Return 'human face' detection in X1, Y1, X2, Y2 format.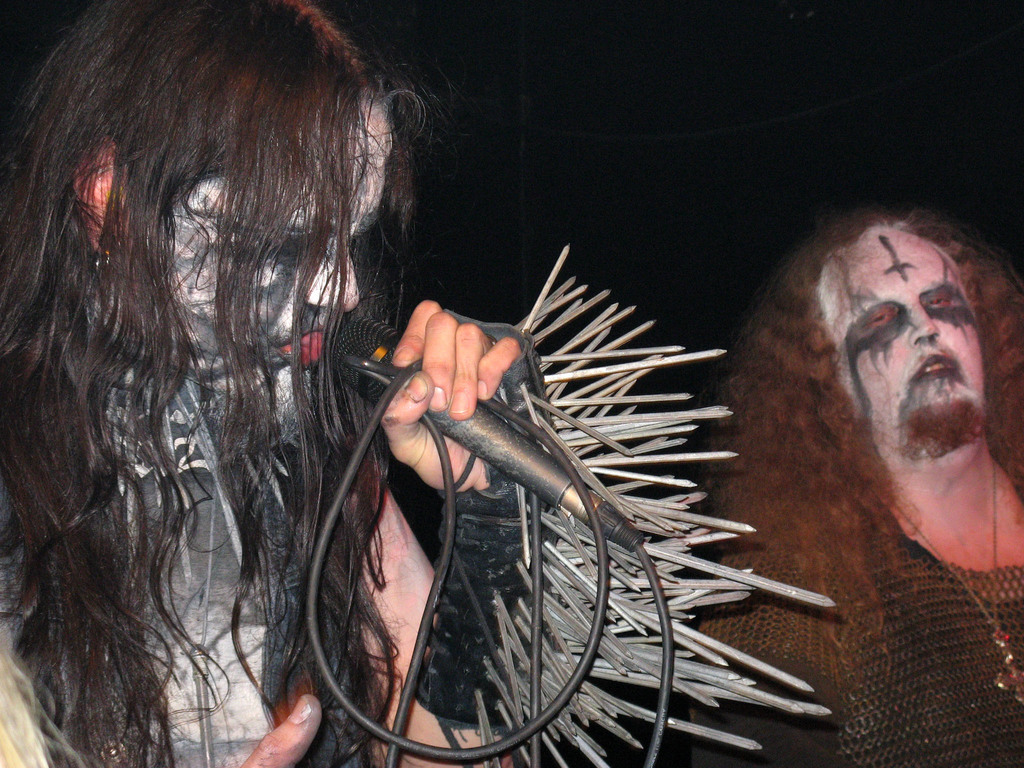
163, 97, 398, 378.
